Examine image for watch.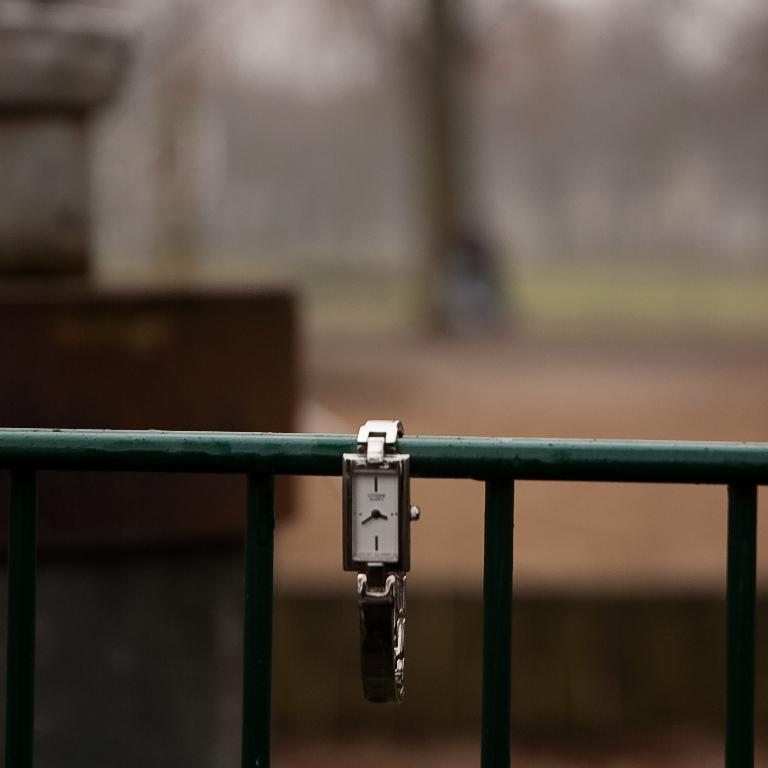
Examination result: [346,418,418,710].
